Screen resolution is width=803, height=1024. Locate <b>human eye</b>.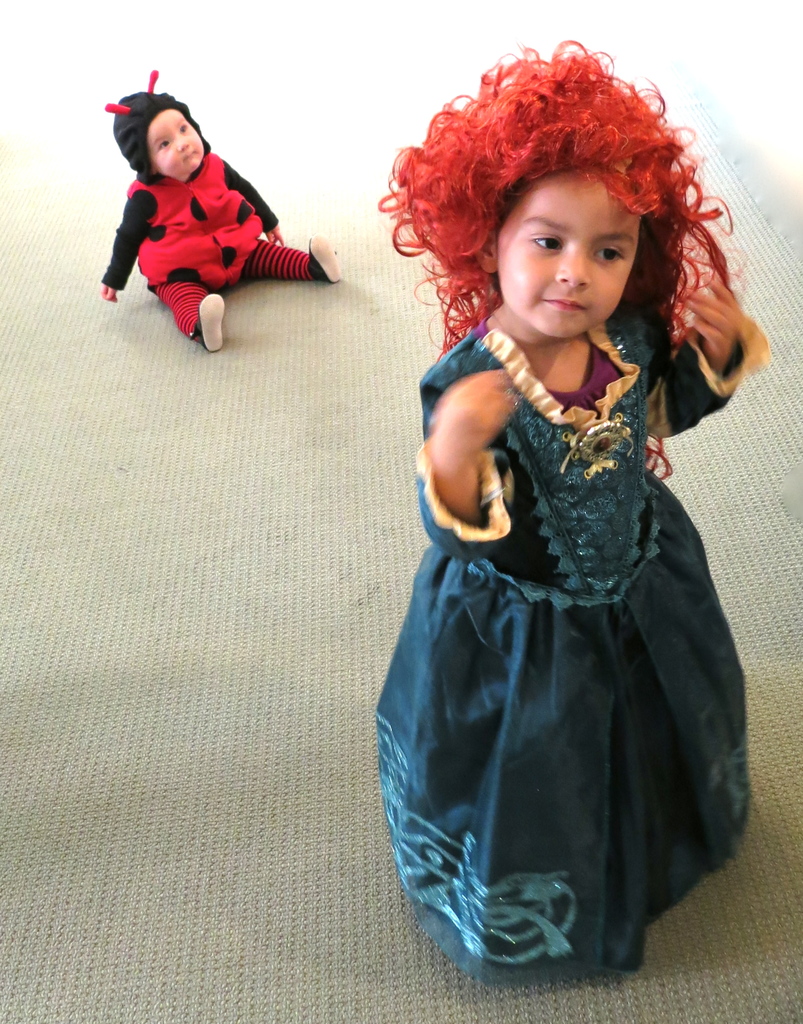
(532,233,566,257).
